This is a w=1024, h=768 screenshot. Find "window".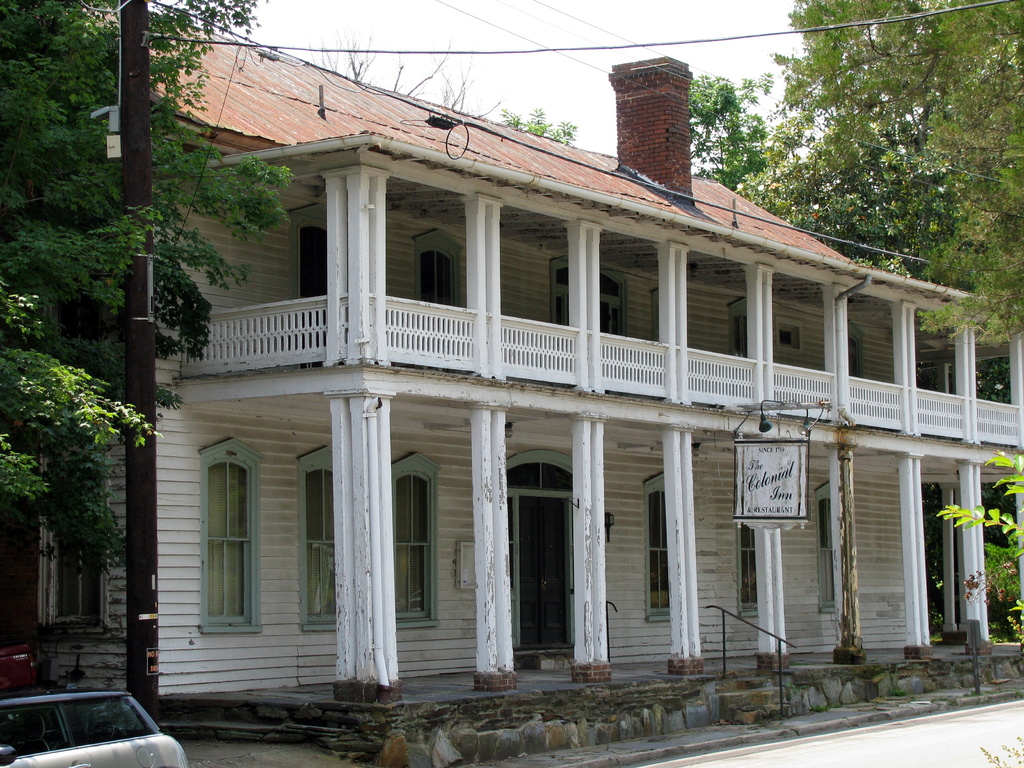
Bounding box: [738, 516, 758, 623].
